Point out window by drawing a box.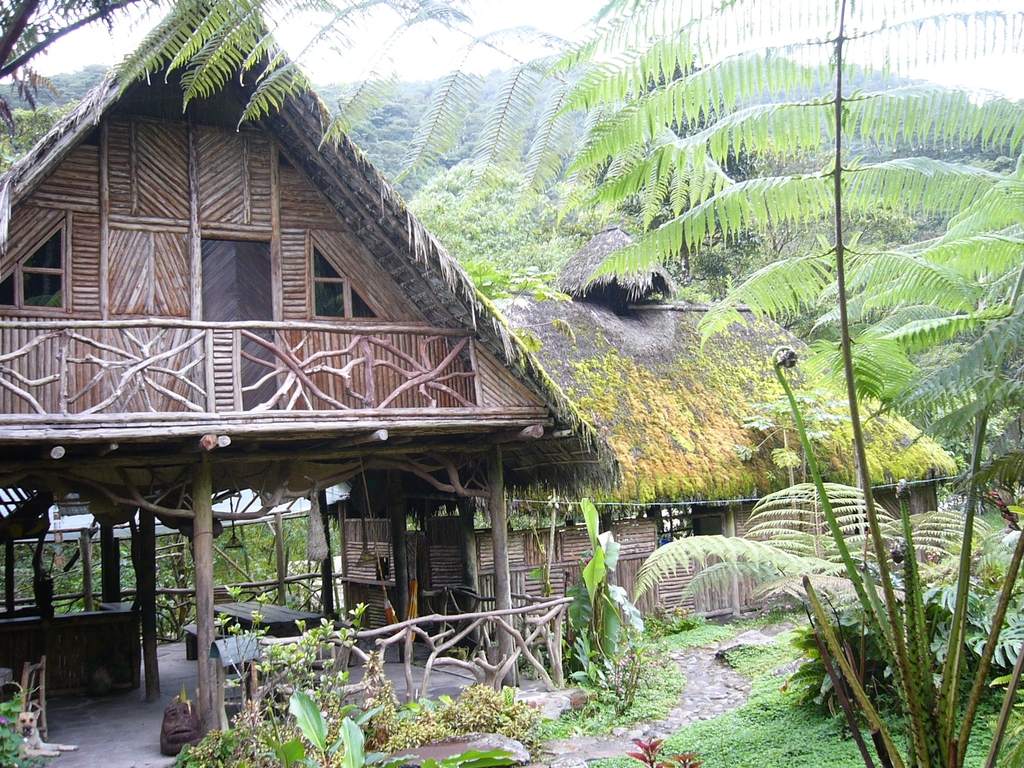
crop(309, 241, 386, 324).
